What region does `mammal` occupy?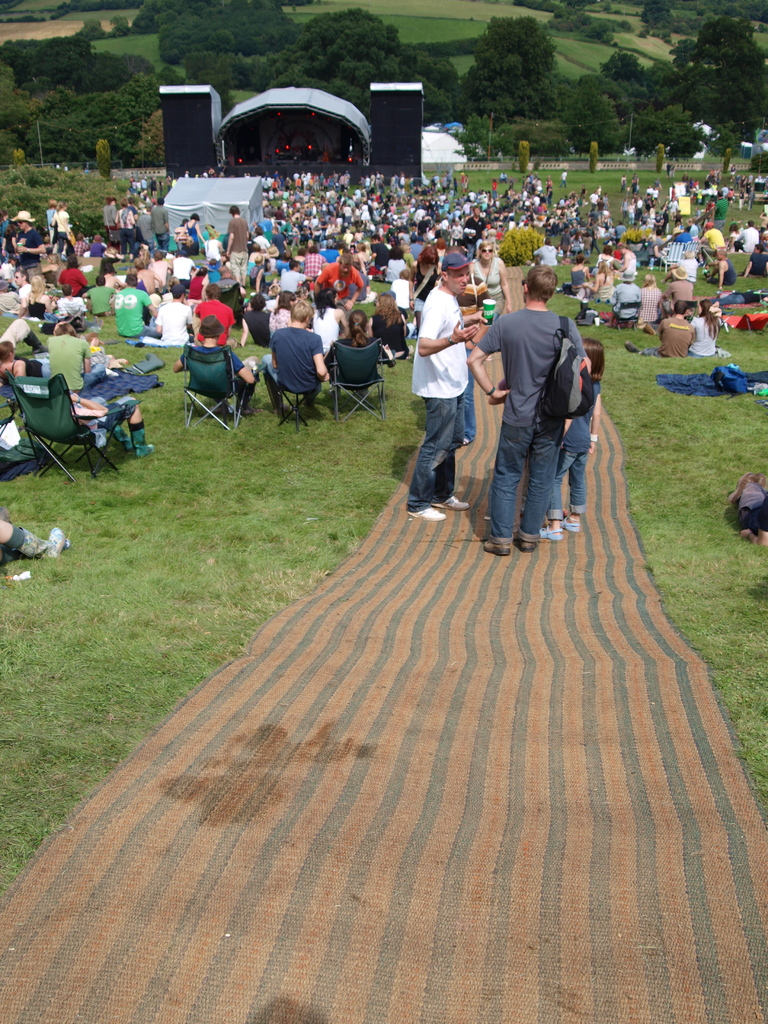
(12, 269, 25, 313).
